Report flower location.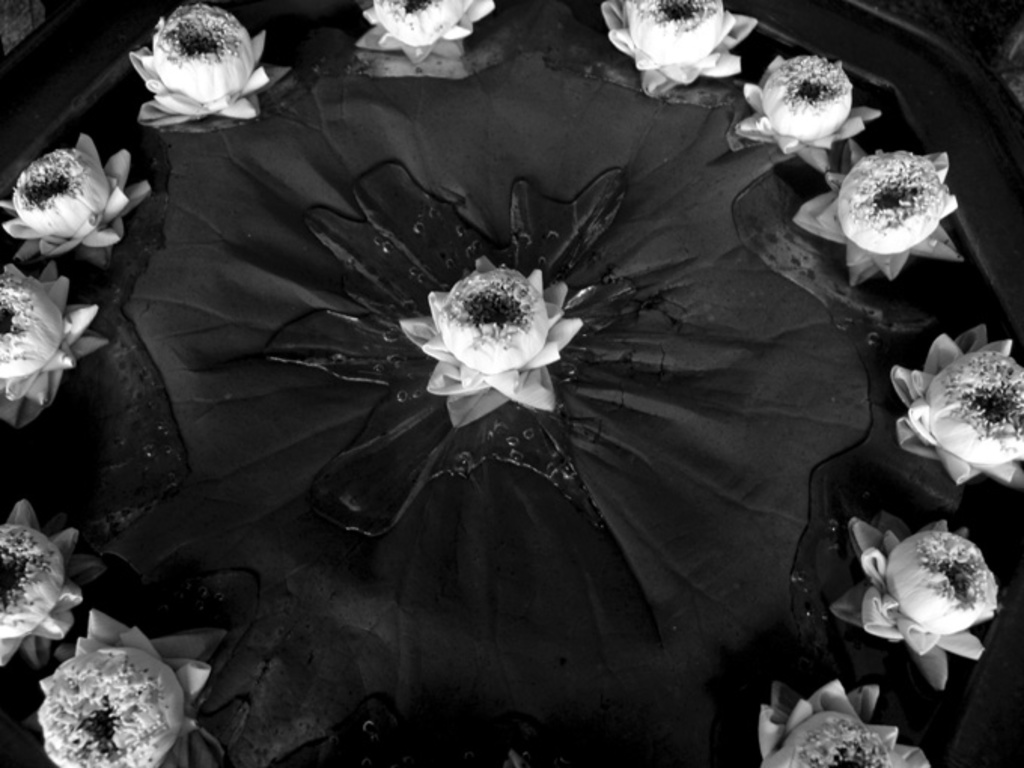
Report: [left=741, top=57, right=878, bottom=151].
